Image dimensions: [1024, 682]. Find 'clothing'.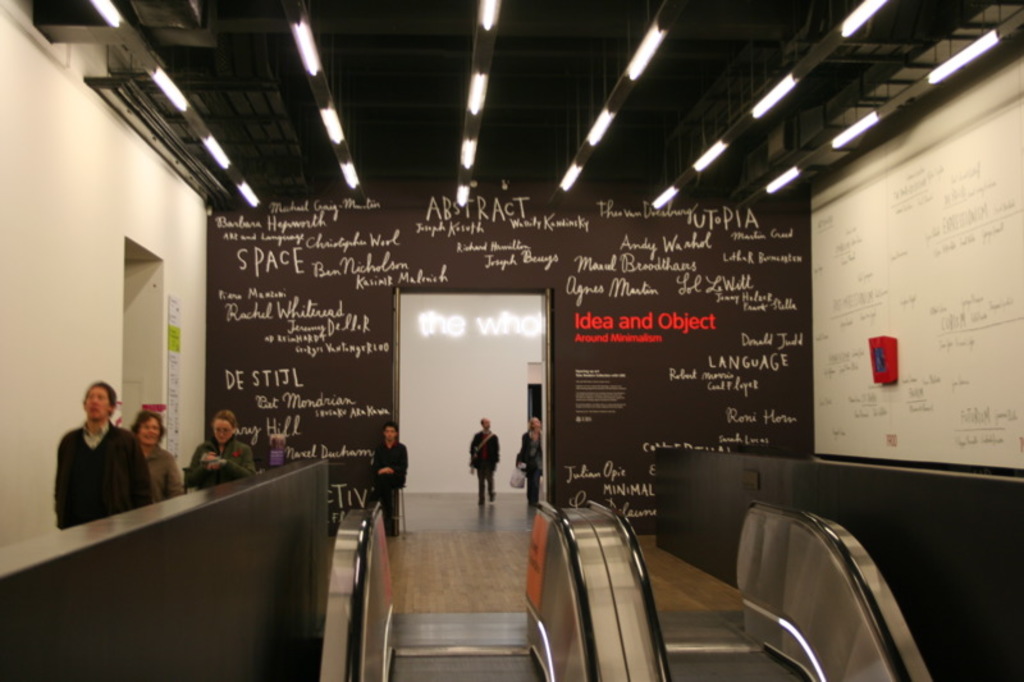
{"x1": 47, "y1": 413, "x2": 151, "y2": 532}.
